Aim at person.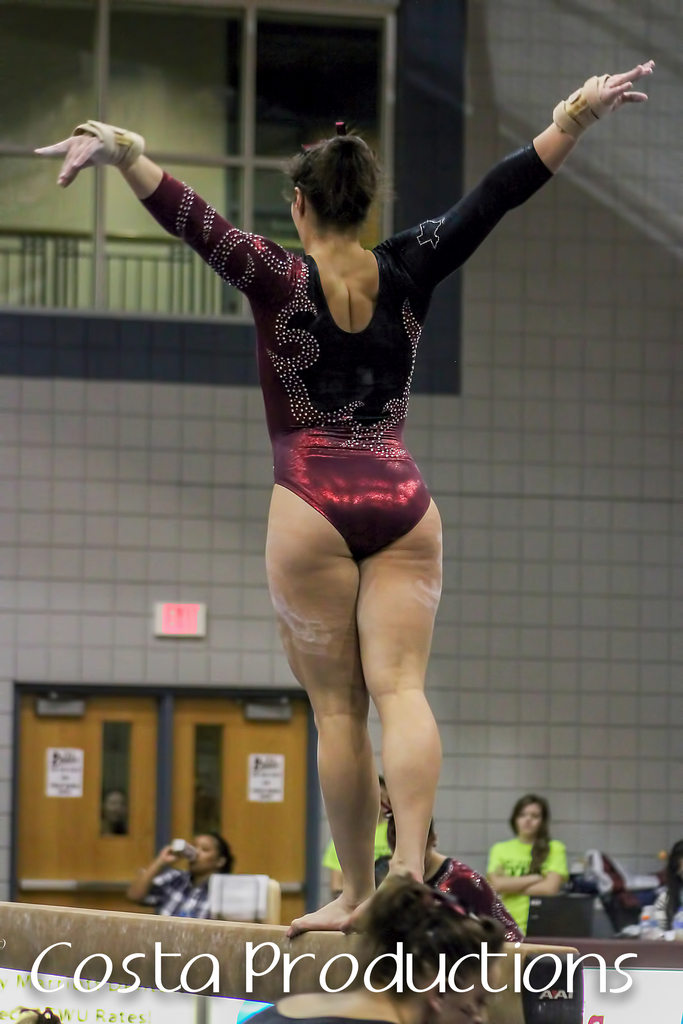
Aimed at pyautogui.locateOnScreen(111, 106, 580, 966).
